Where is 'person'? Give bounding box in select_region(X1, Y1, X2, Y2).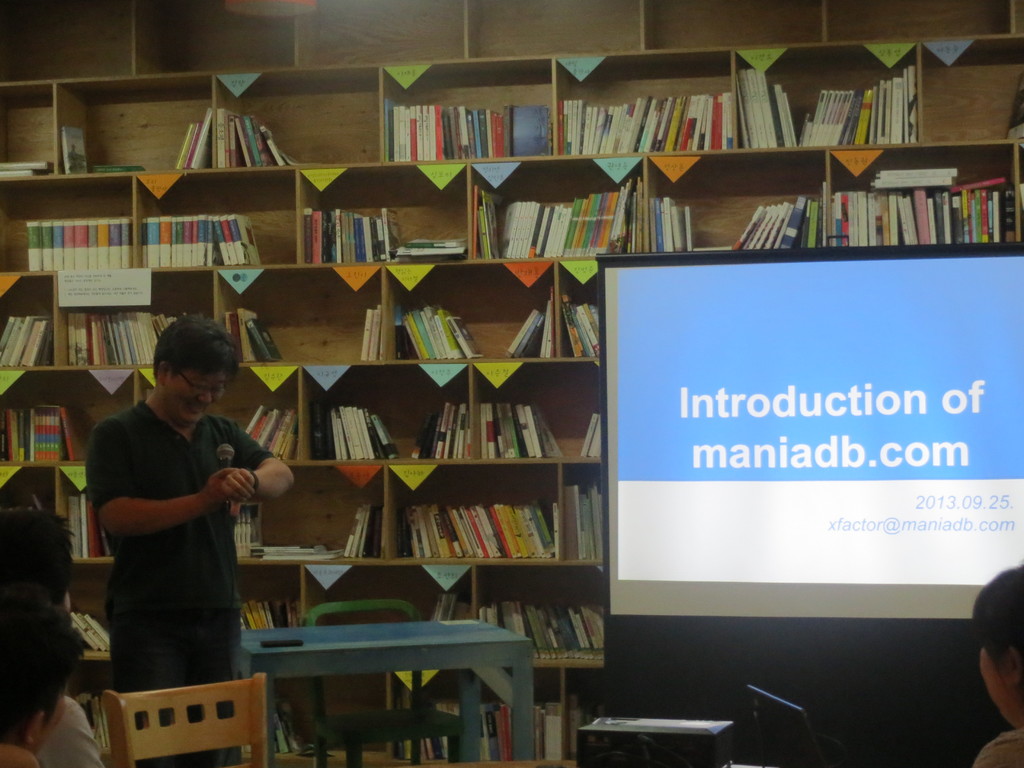
select_region(0, 508, 106, 757).
